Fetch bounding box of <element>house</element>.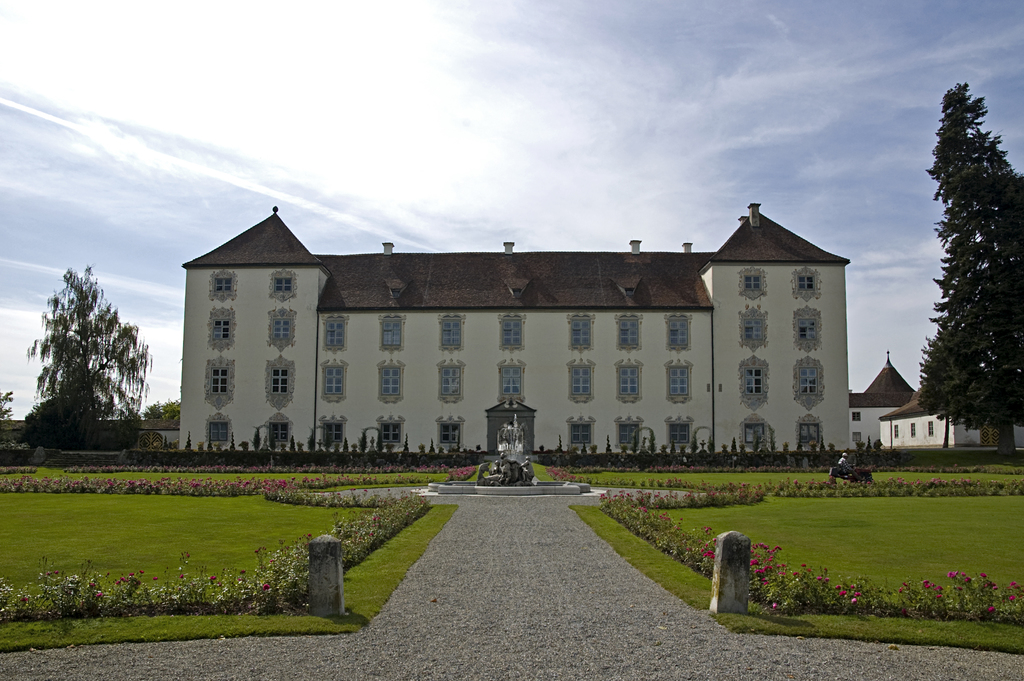
Bbox: 171, 193, 908, 482.
